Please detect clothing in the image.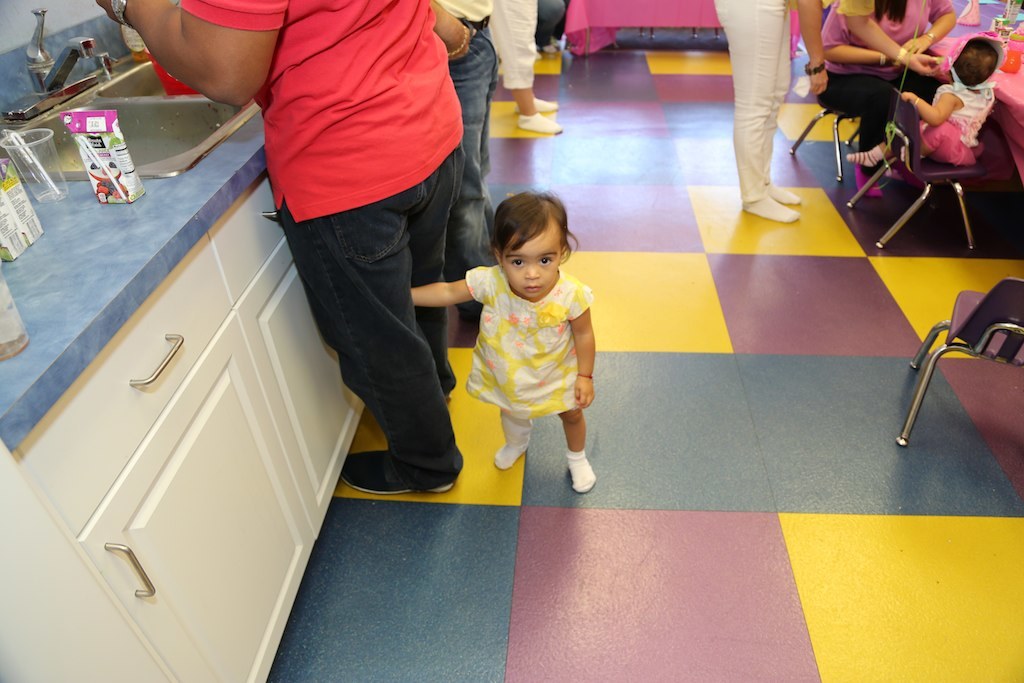
(449,1,504,179).
